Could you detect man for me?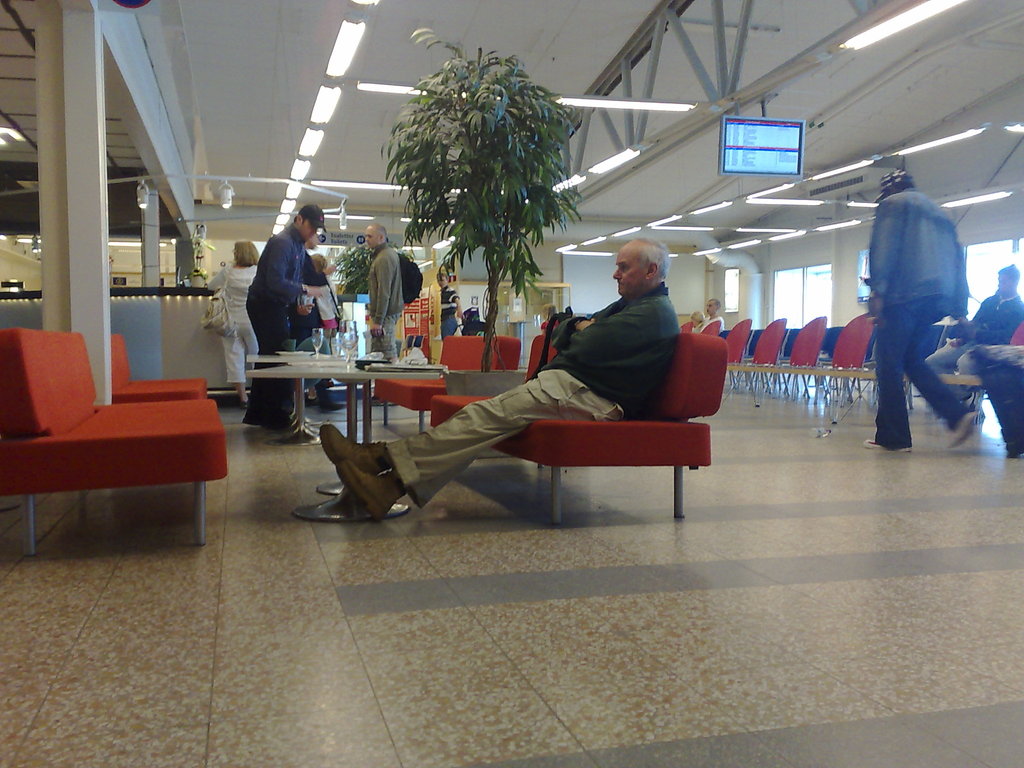
Detection result: (x1=918, y1=261, x2=1023, y2=413).
